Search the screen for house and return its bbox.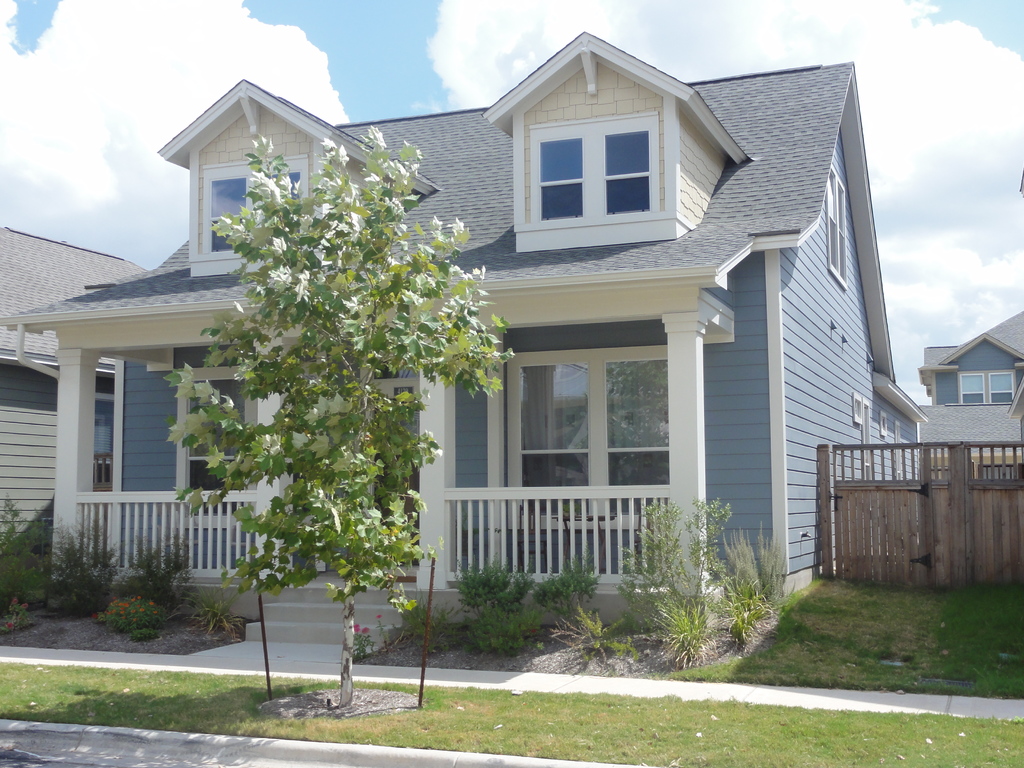
Found: (x1=907, y1=311, x2=1023, y2=447).
